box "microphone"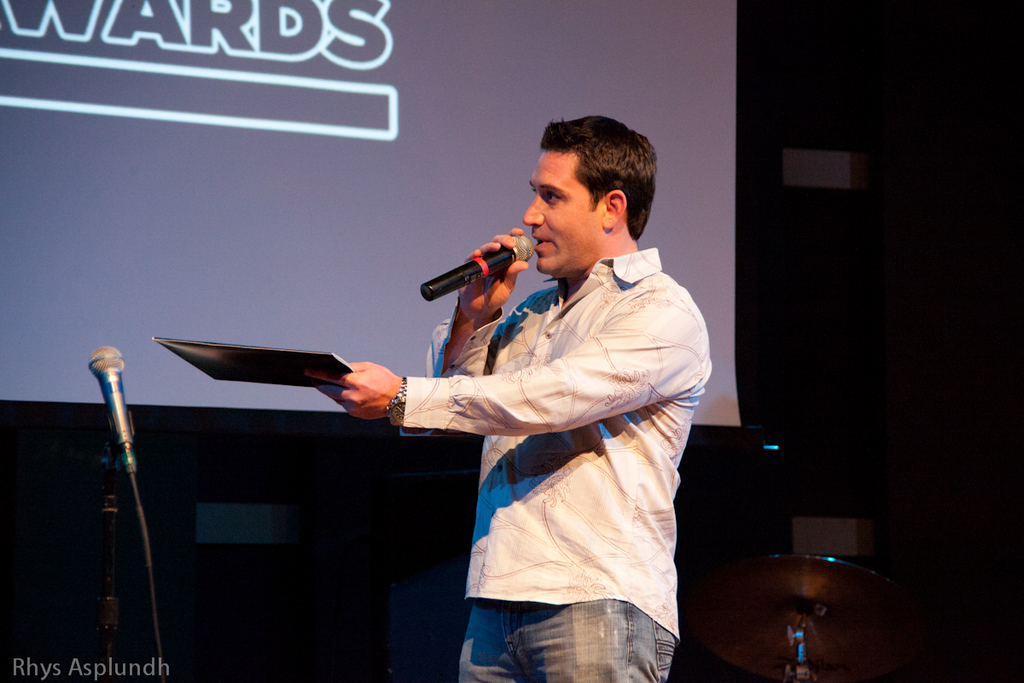
box=[404, 233, 526, 313]
